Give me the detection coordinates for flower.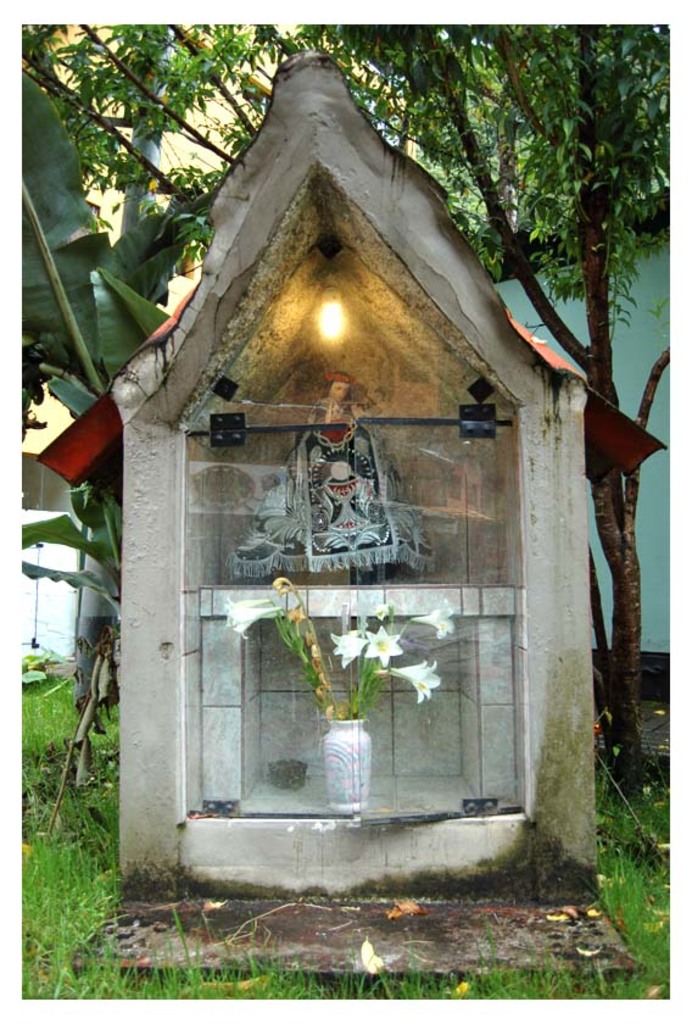
(368, 635, 398, 662).
